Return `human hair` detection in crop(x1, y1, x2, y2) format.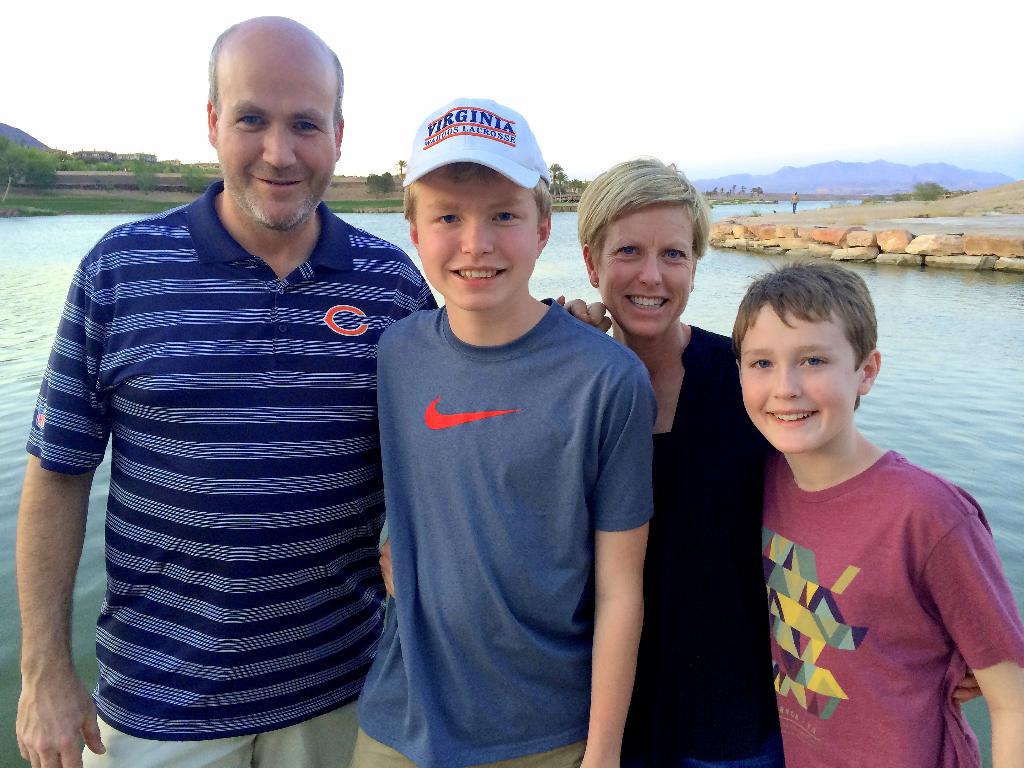
crop(208, 24, 344, 121).
